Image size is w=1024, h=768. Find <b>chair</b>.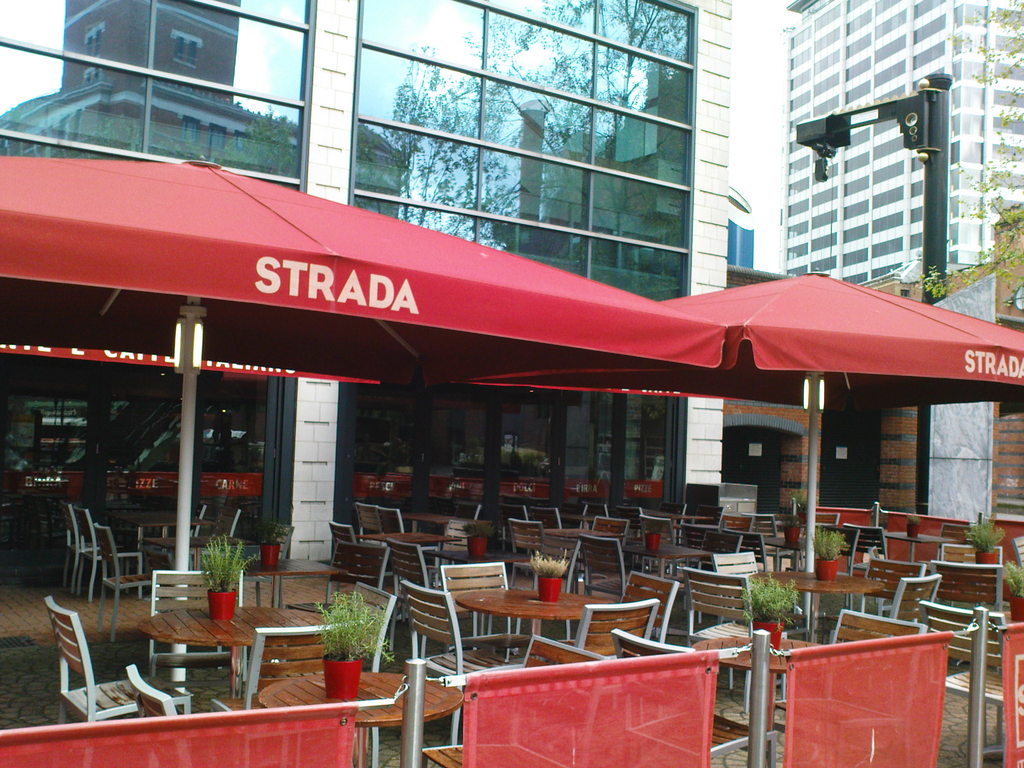
left=1011, top=537, right=1023, bottom=575.
